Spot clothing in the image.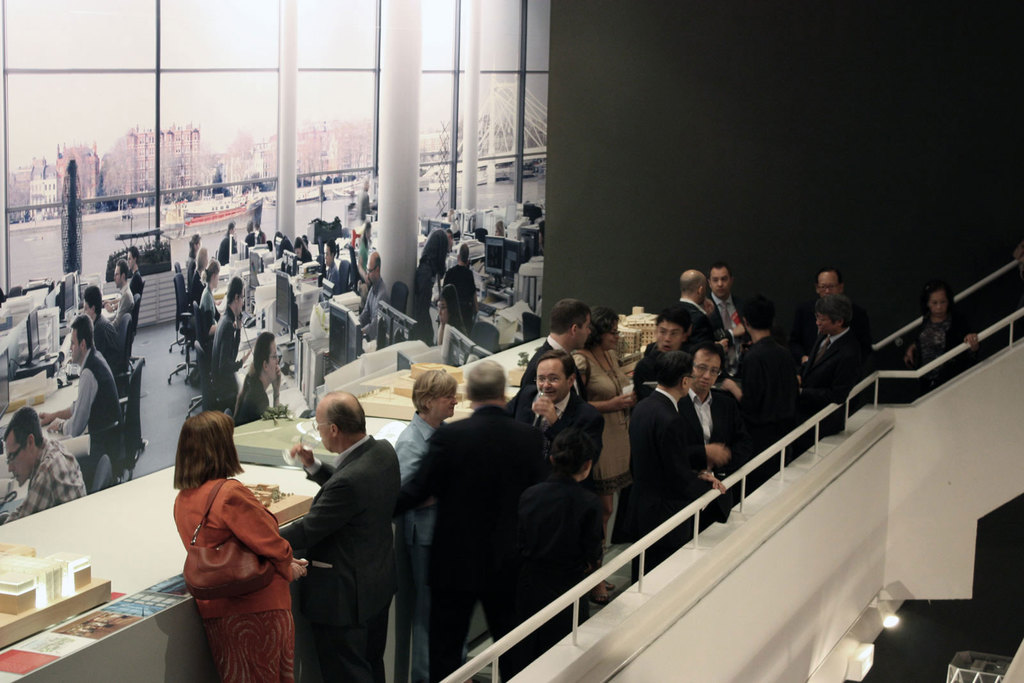
clothing found at x1=204, y1=304, x2=243, y2=409.
